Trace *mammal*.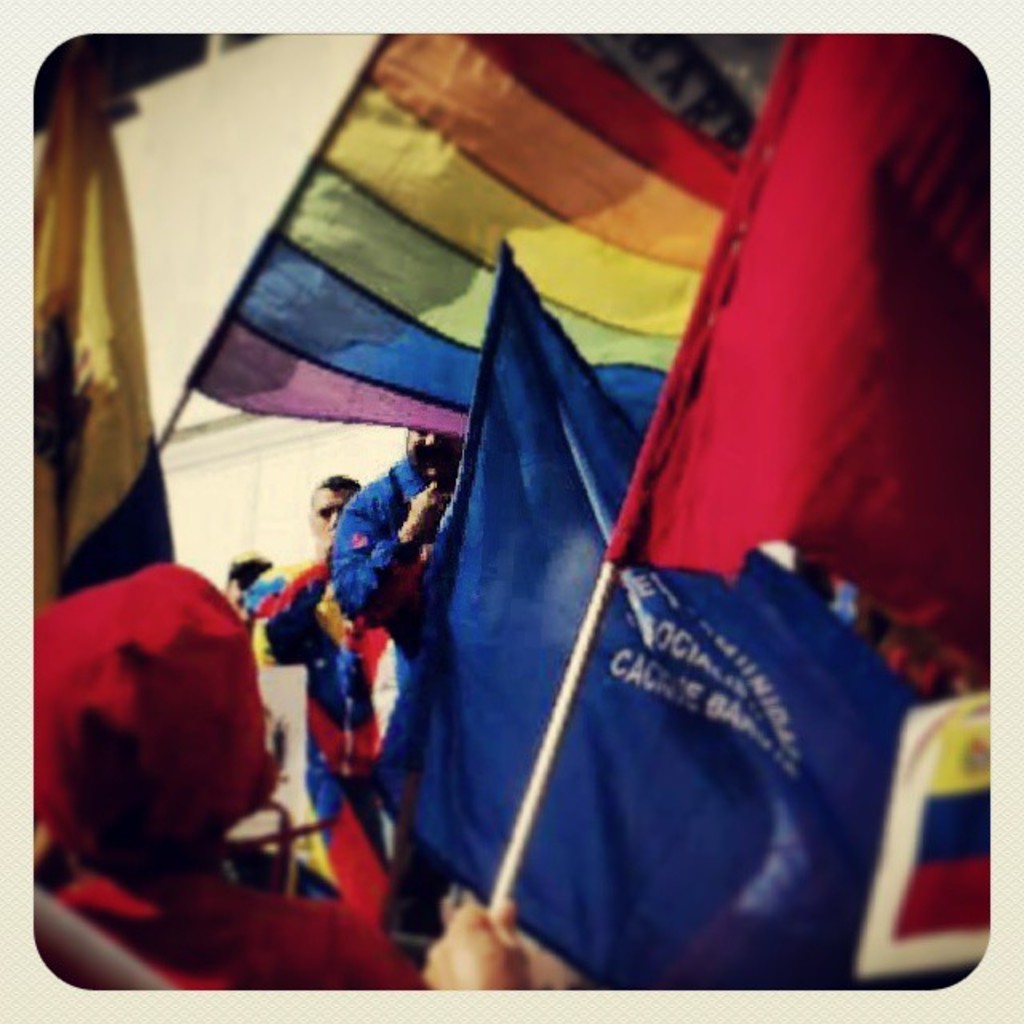
Traced to <region>418, 888, 528, 990</region>.
